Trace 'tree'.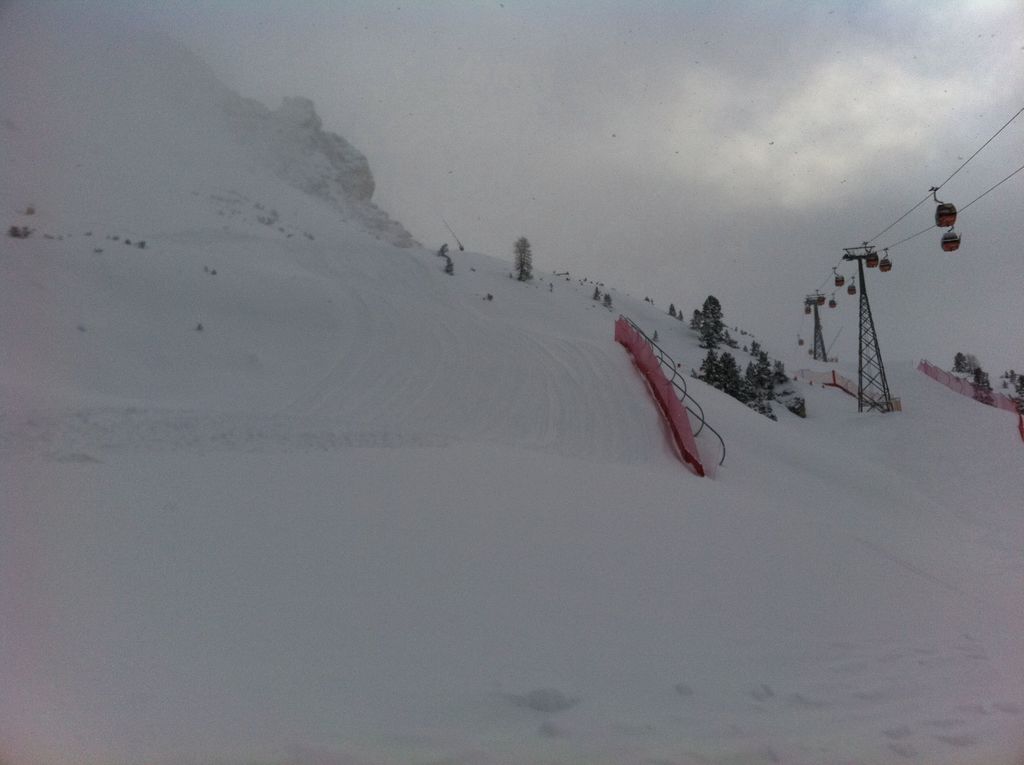
Traced to (x1=953, y1=348, x2=988, y2=380).
